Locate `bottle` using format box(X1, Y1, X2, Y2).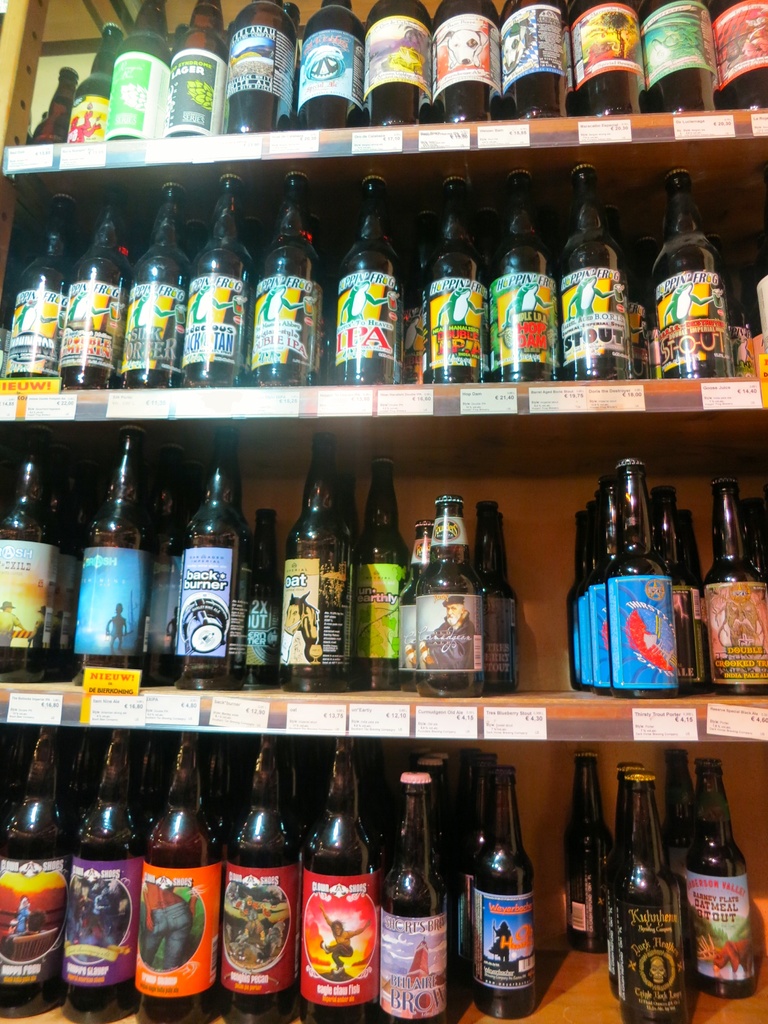
box(687, 751, 764, 998).
